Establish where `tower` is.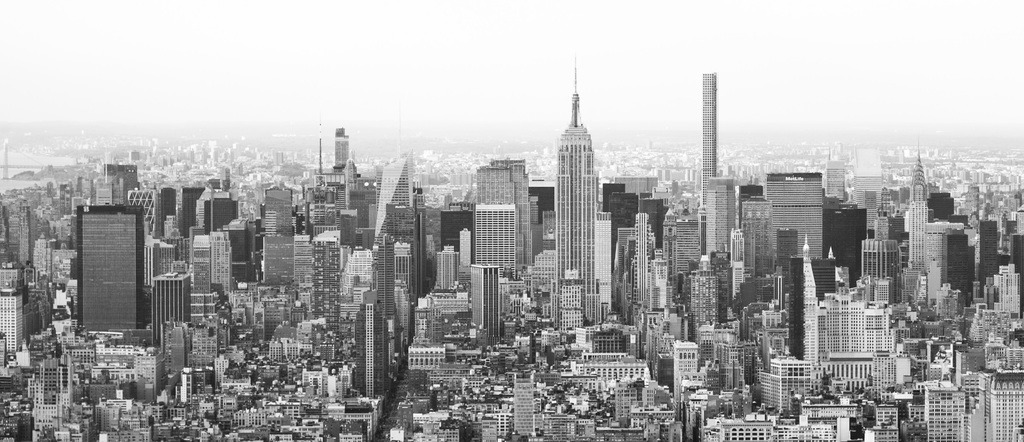
Established at [698, 70, 724, 274].
